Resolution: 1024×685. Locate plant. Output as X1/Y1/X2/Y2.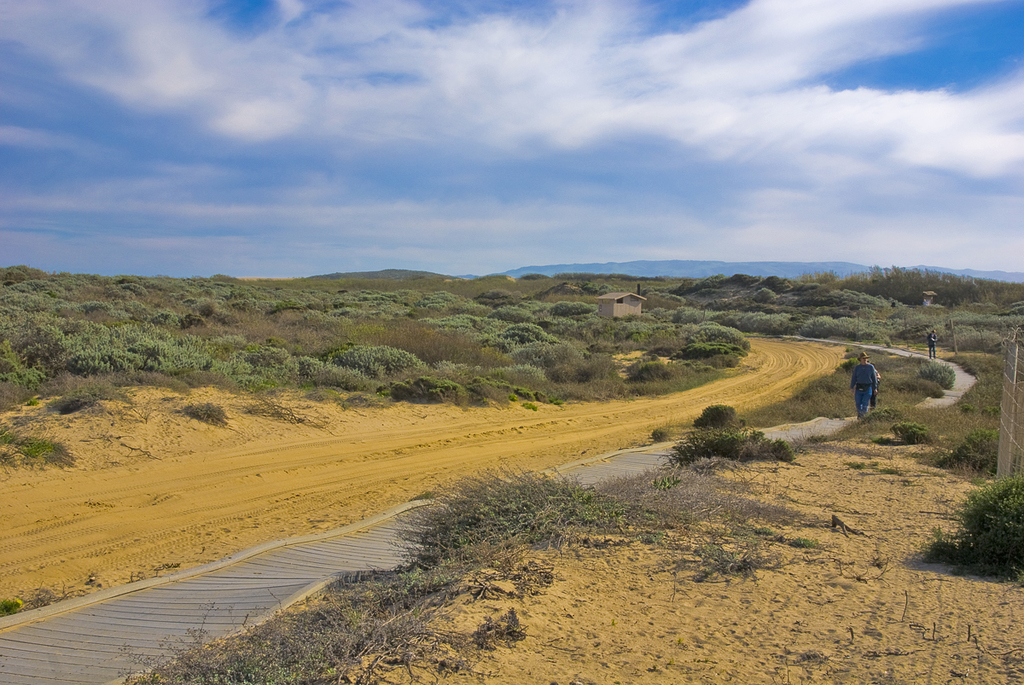
193/390/230/425.
